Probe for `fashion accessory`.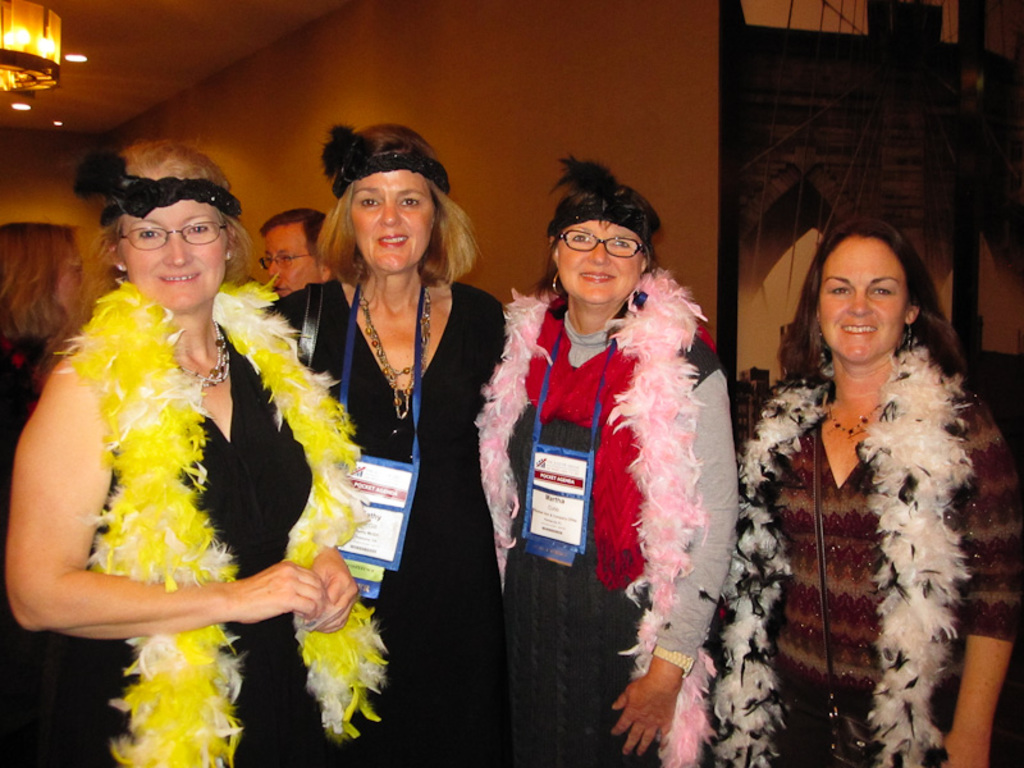
Probe result: locate(355, 284, 434, 422).
